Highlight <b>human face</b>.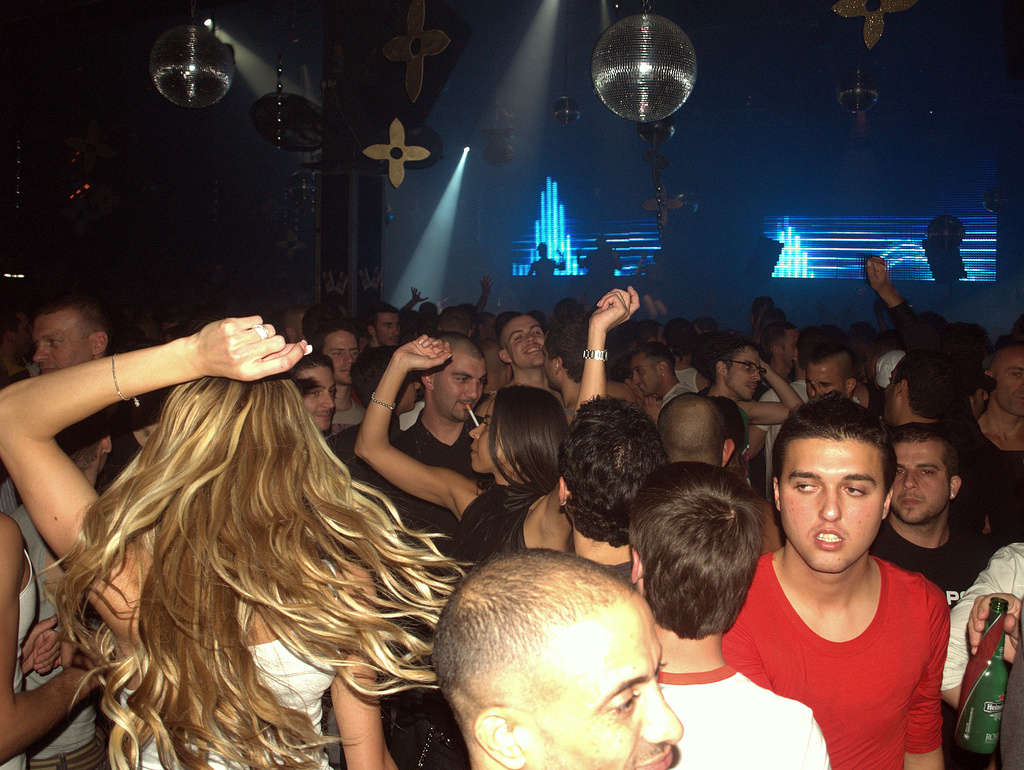
Highlighted region: {"x1": 636, "y1": 353, "x2": 660, "y2": 397}.
